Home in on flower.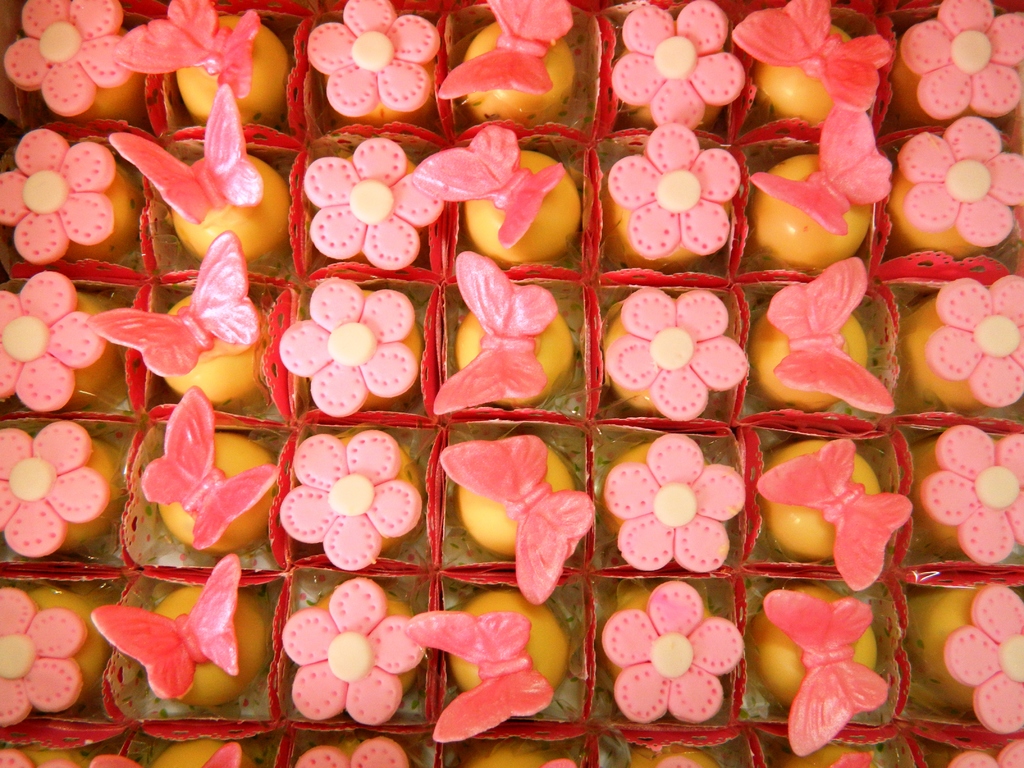
Homed in at [653, 756, 700, 767].
